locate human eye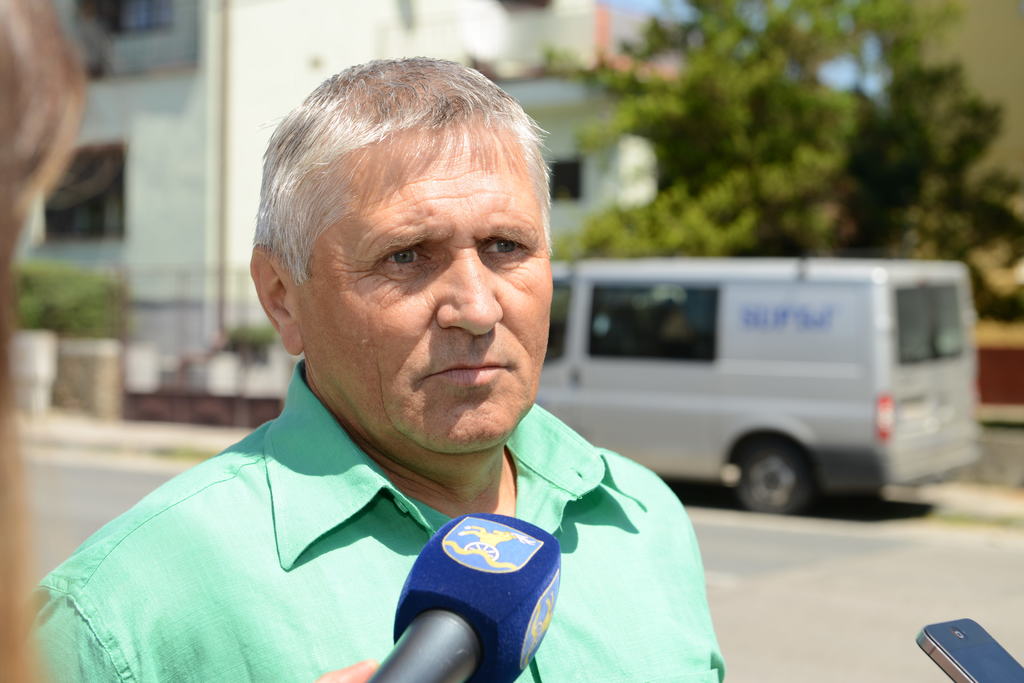
pyautogui.locateOnScreen(487, 236, 529, 260)
